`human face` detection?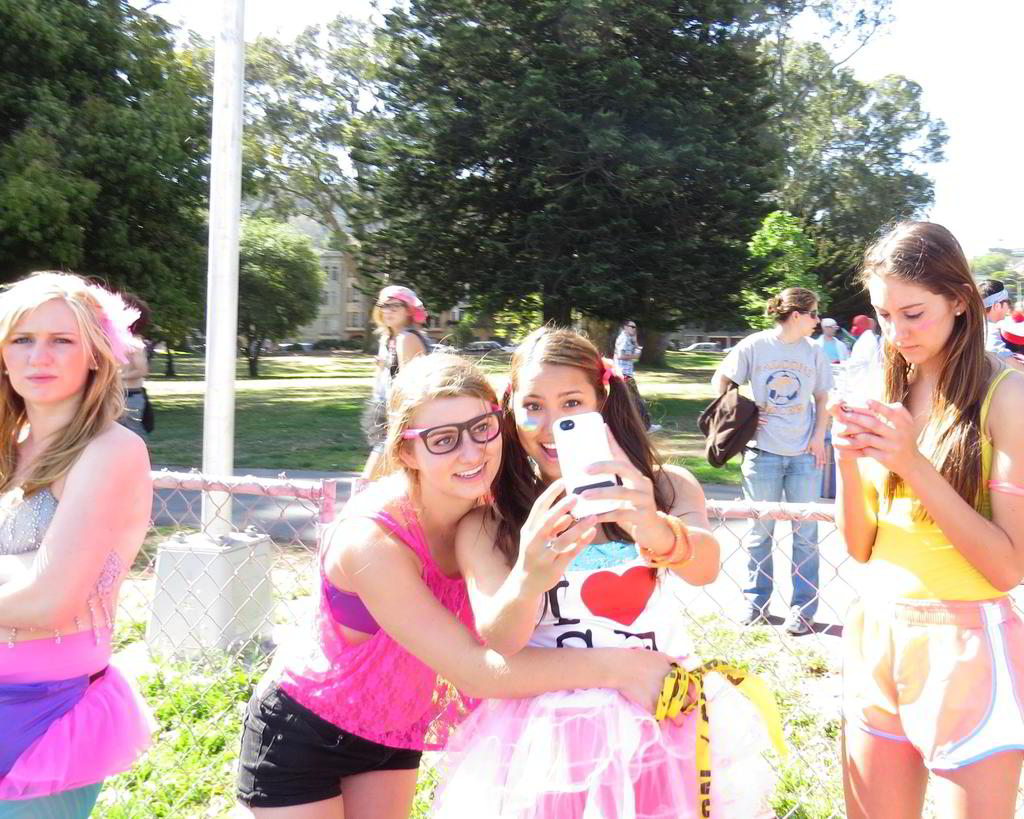
detection(0, 298, 93, 404)
